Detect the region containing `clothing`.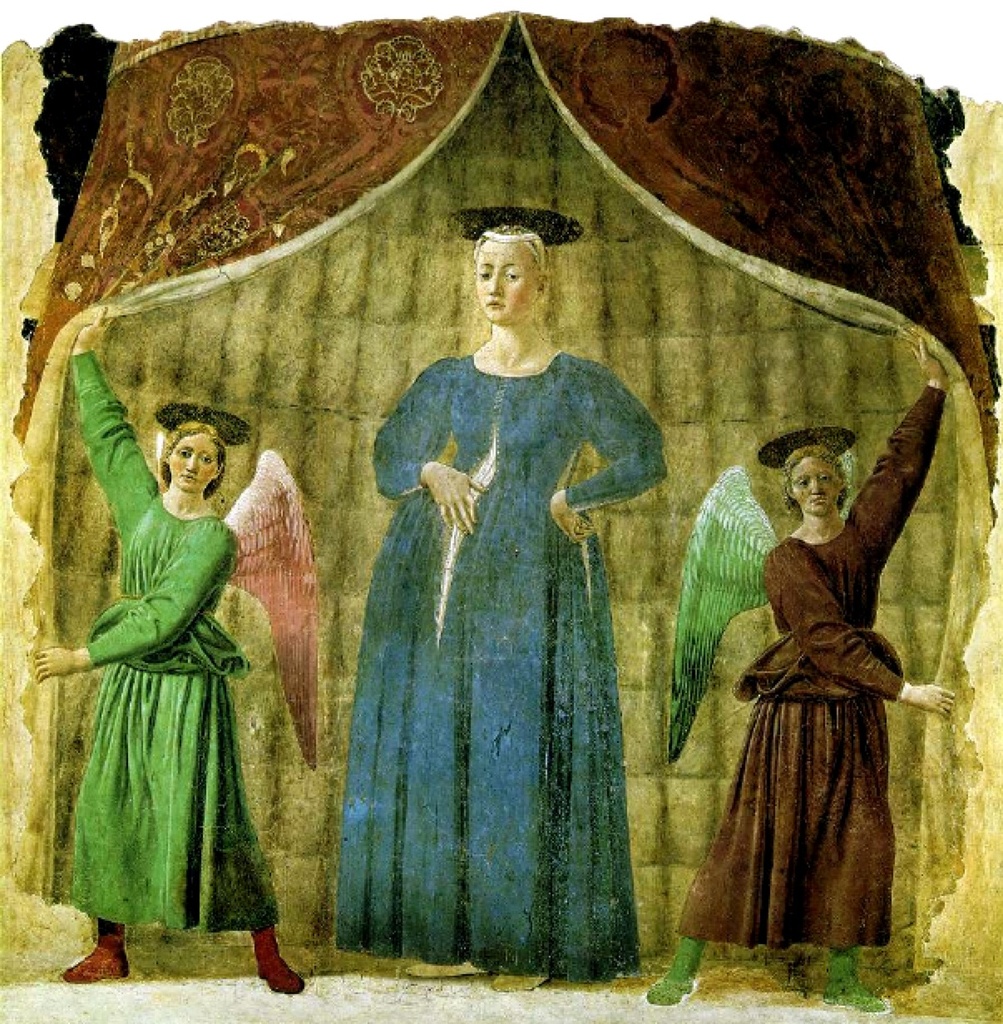
(333,343,670,992).
